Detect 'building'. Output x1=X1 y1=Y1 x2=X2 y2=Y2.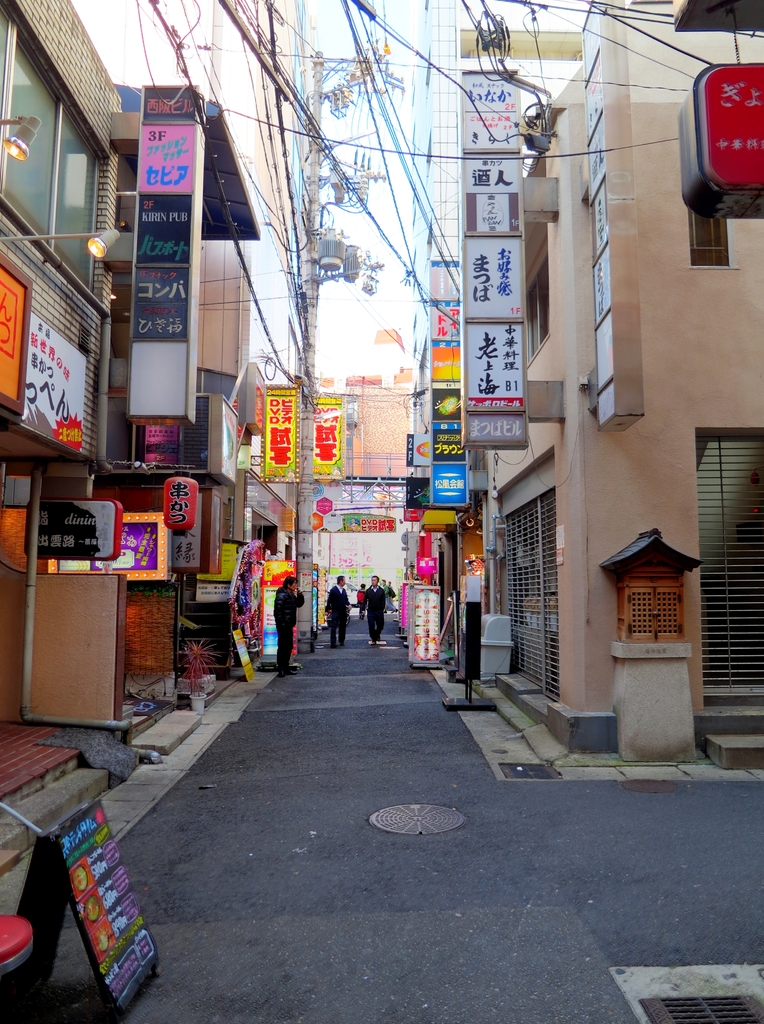
x1=491 y1=3 x2=759 y2=757.
